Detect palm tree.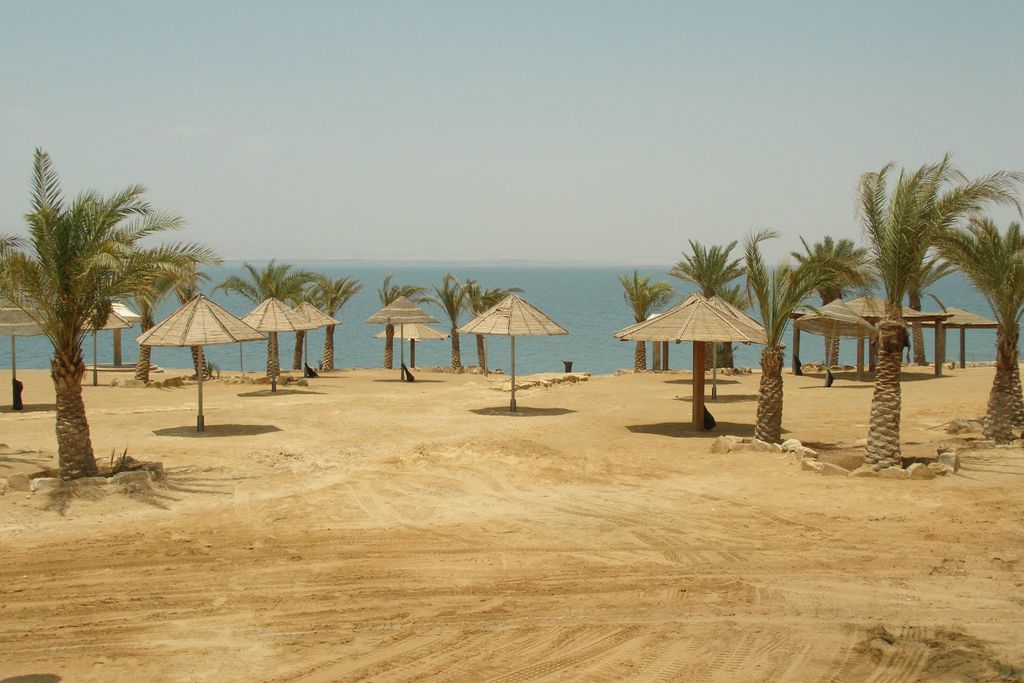
Detected at [828,145,1008,432].
